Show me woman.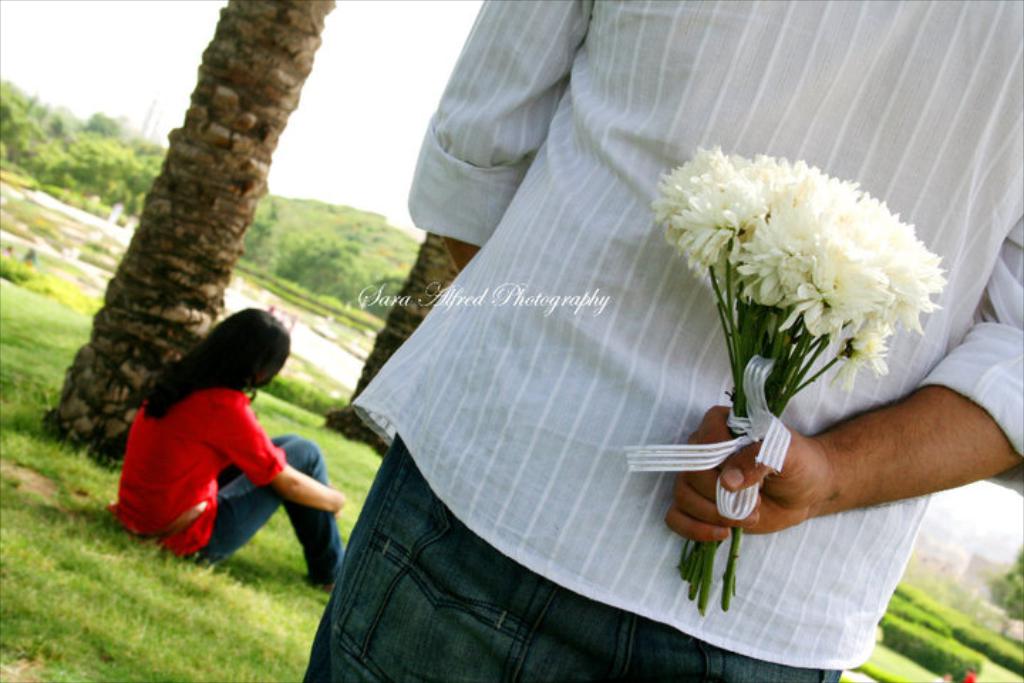
woman is here: left=132, top=306, right=340, bottom=571.
